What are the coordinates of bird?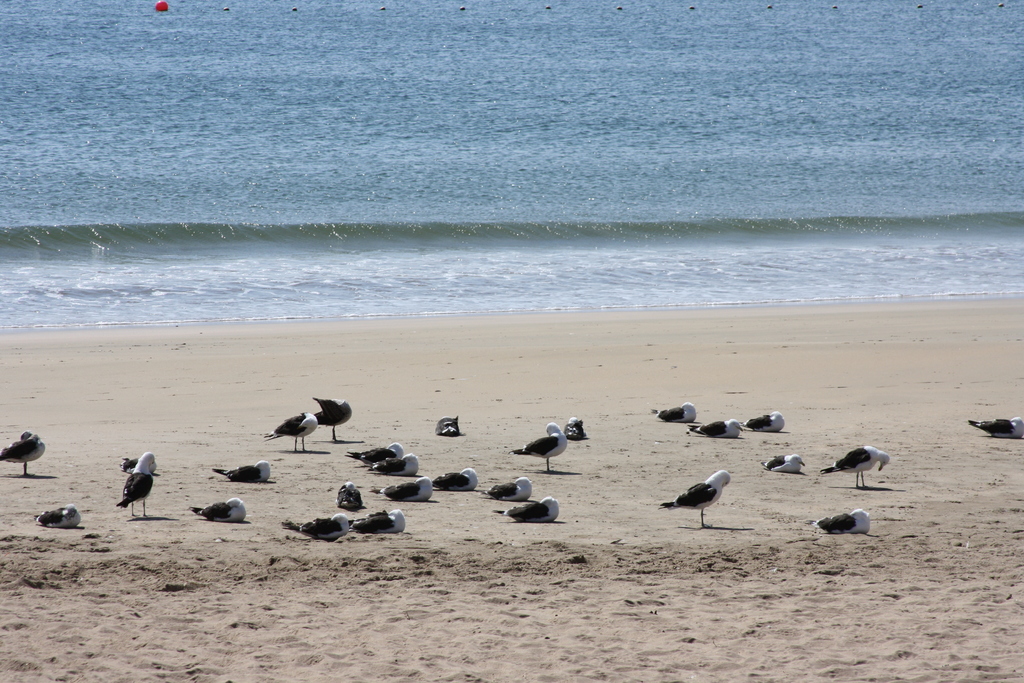
region(310, 395, 350, 444).
